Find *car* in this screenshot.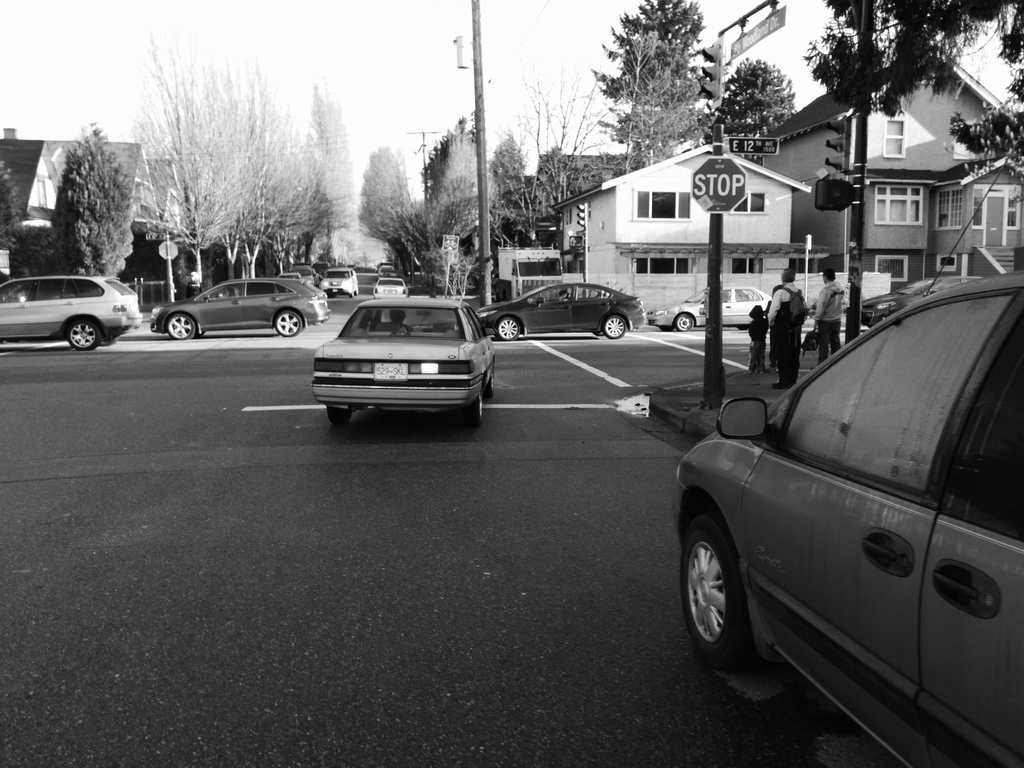
The bounding box for *car* is 0:273:146:349.
